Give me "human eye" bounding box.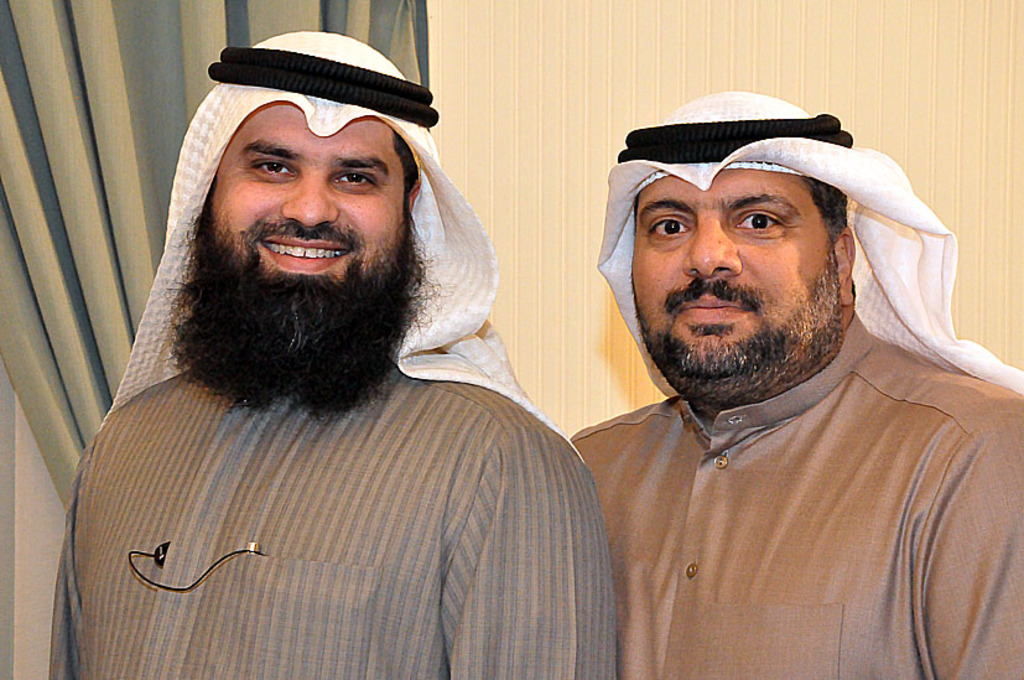
rect(245, 155, 296, 183).
